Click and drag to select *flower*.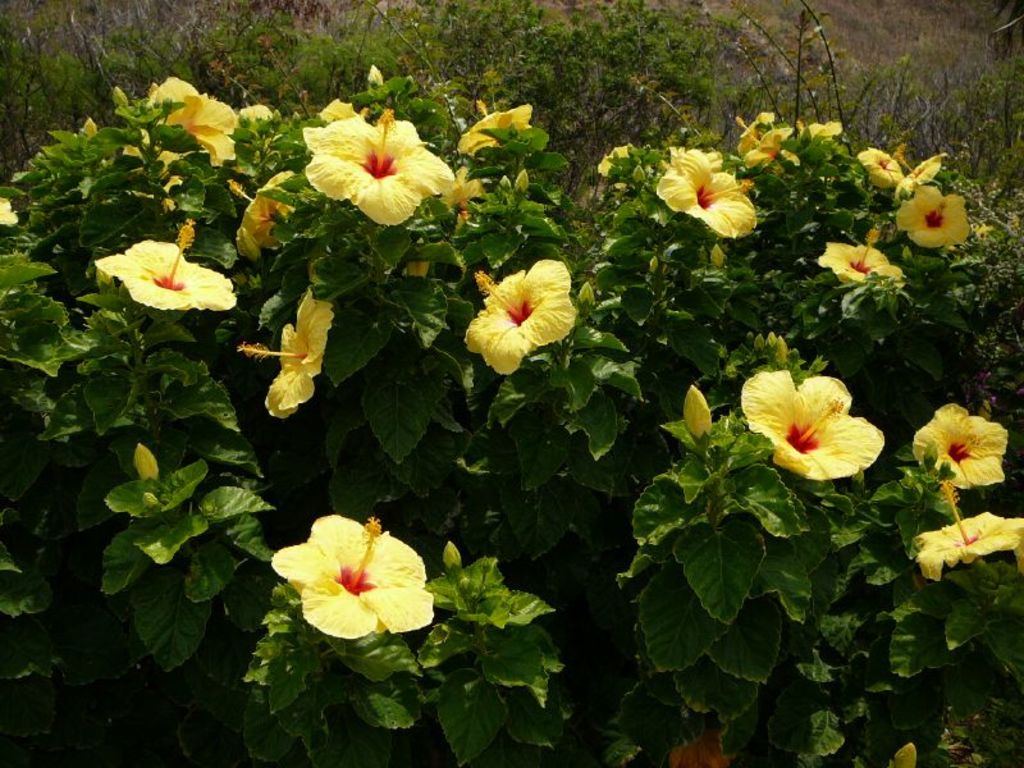
Selection: box=[911, 401, 1012, 492].
